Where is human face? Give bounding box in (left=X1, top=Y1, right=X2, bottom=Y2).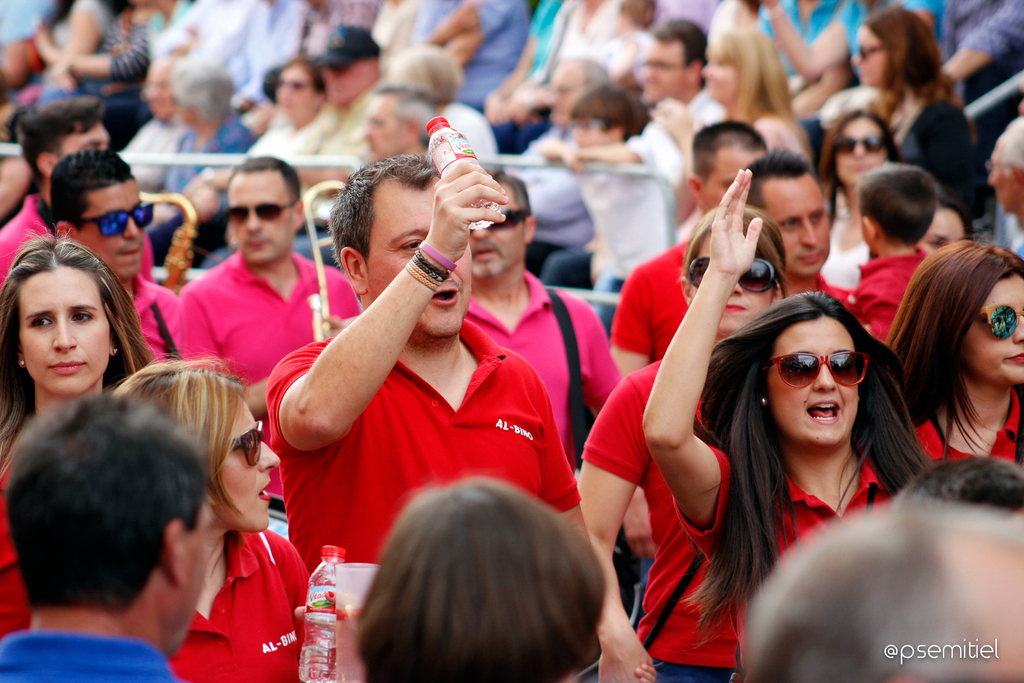
(left=919, top=210, right=968, bottom=258).
